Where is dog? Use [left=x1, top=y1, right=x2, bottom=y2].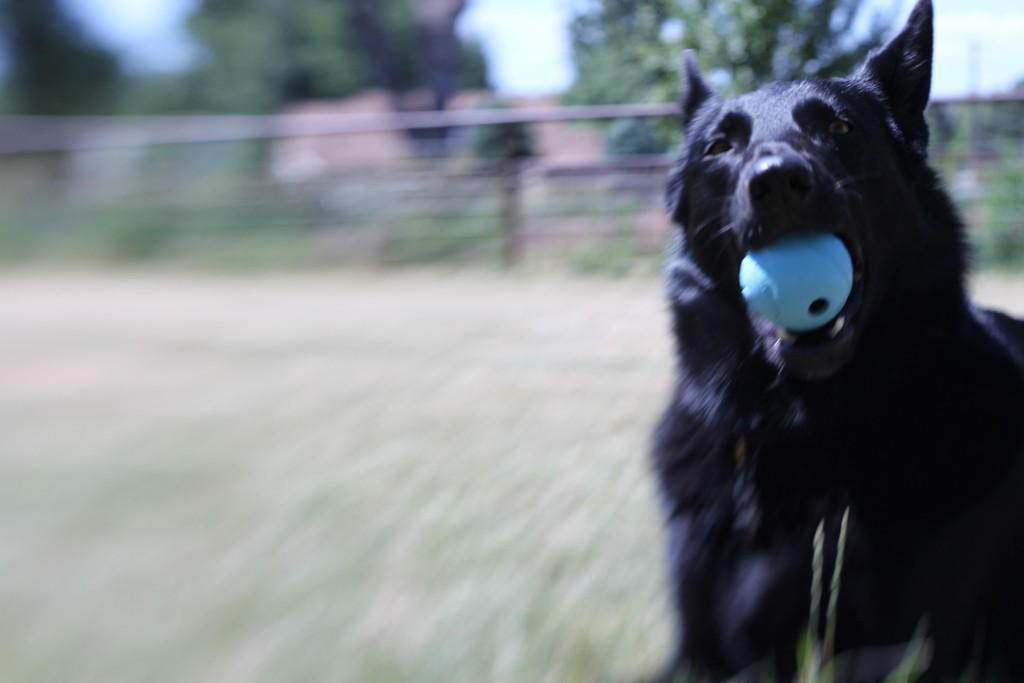
[left=633, top=0, right=1023, bottom=682].
